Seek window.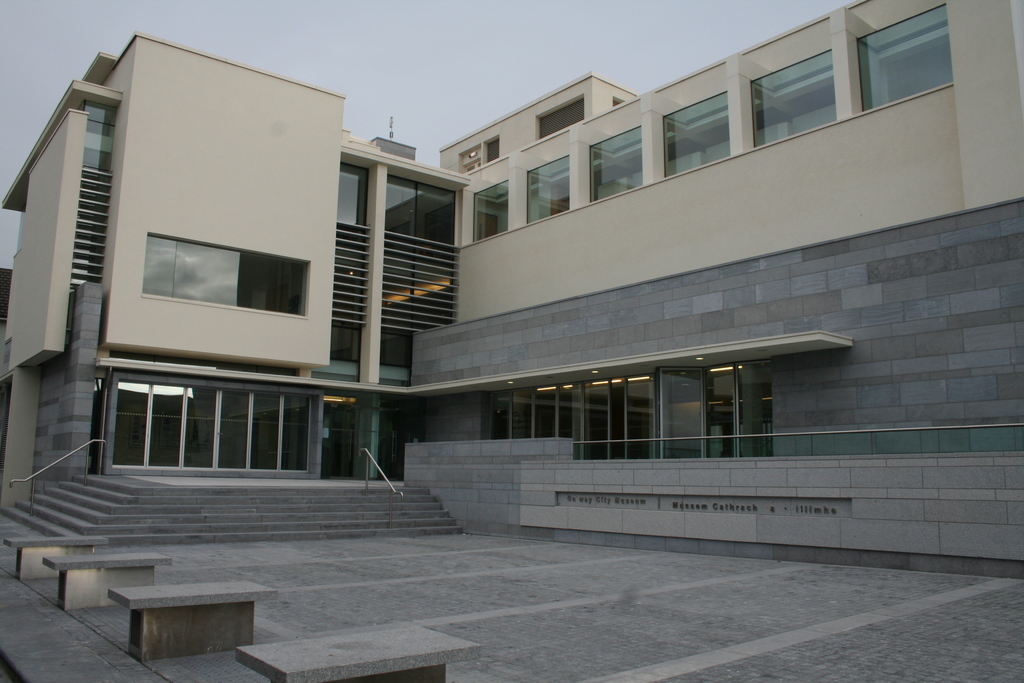
left=85, top=104, right=116, bottom=169.
